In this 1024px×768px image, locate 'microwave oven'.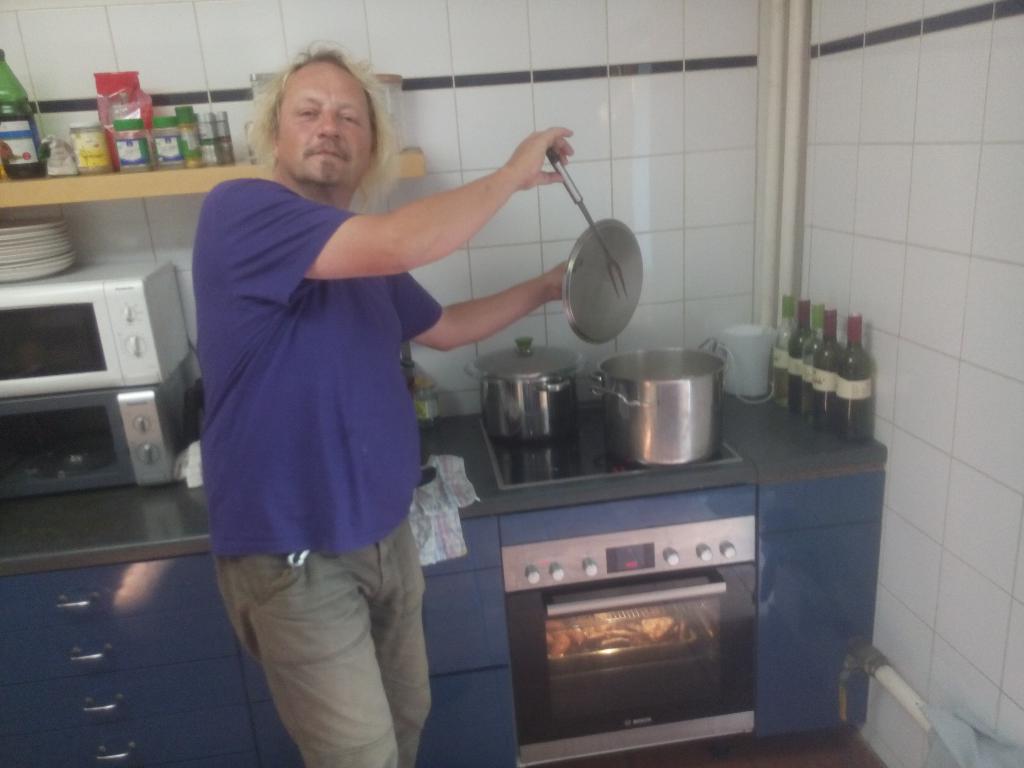
Bounding box: {"left": 0, "top": 248, "right": 181, "bottom": 470}.
